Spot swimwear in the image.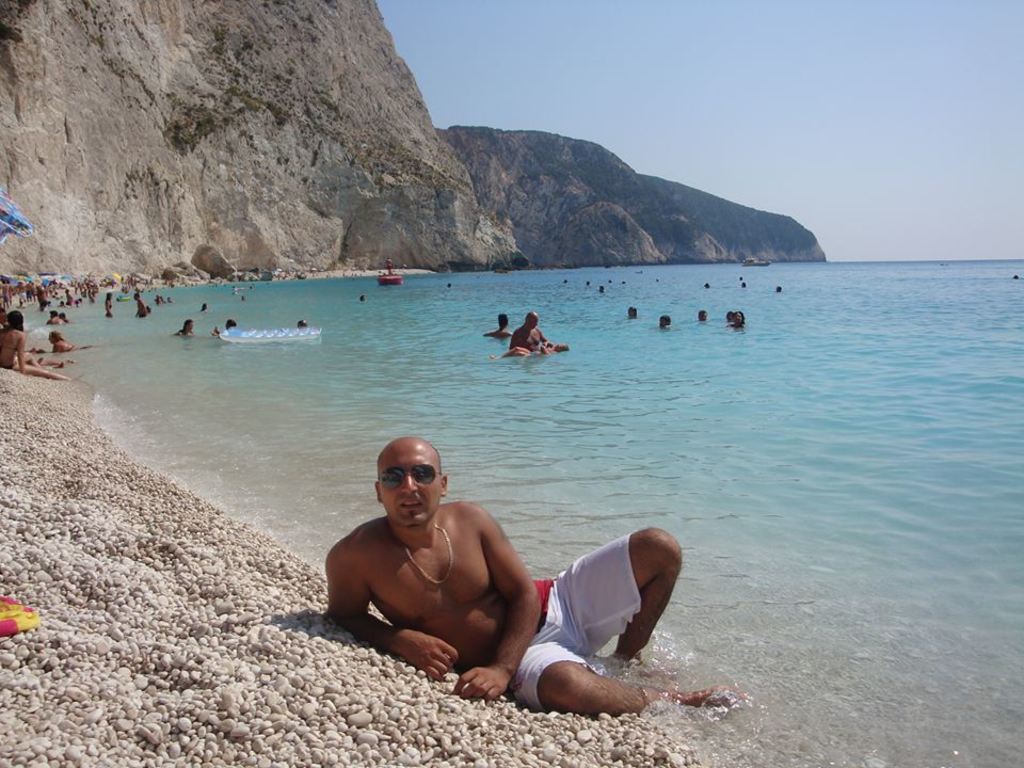
swimwear found at (x1=531, y1=530, x2=647, y2=723).
